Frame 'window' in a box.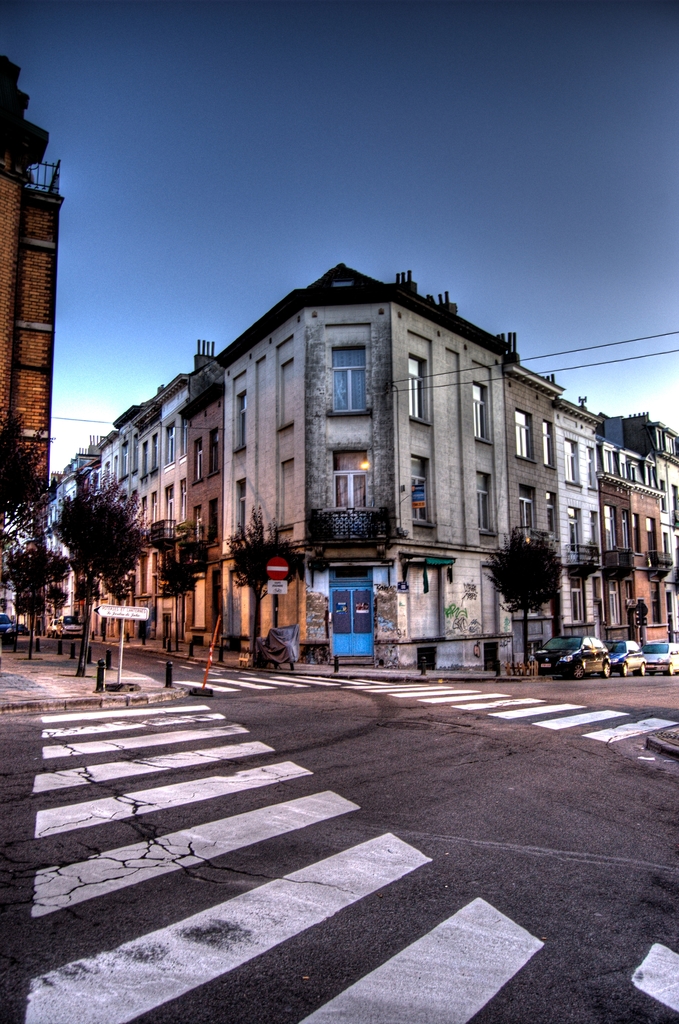
left=589, top=446, right=596, bottom=488.
